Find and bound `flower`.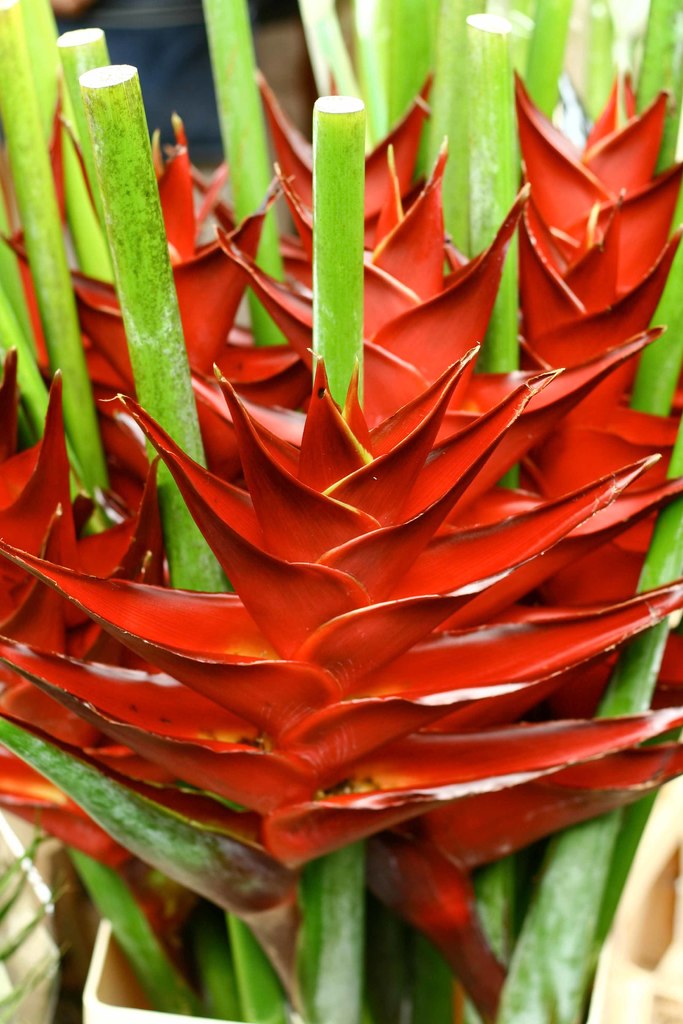
Bound: rect(0, 317, 682, 998).
